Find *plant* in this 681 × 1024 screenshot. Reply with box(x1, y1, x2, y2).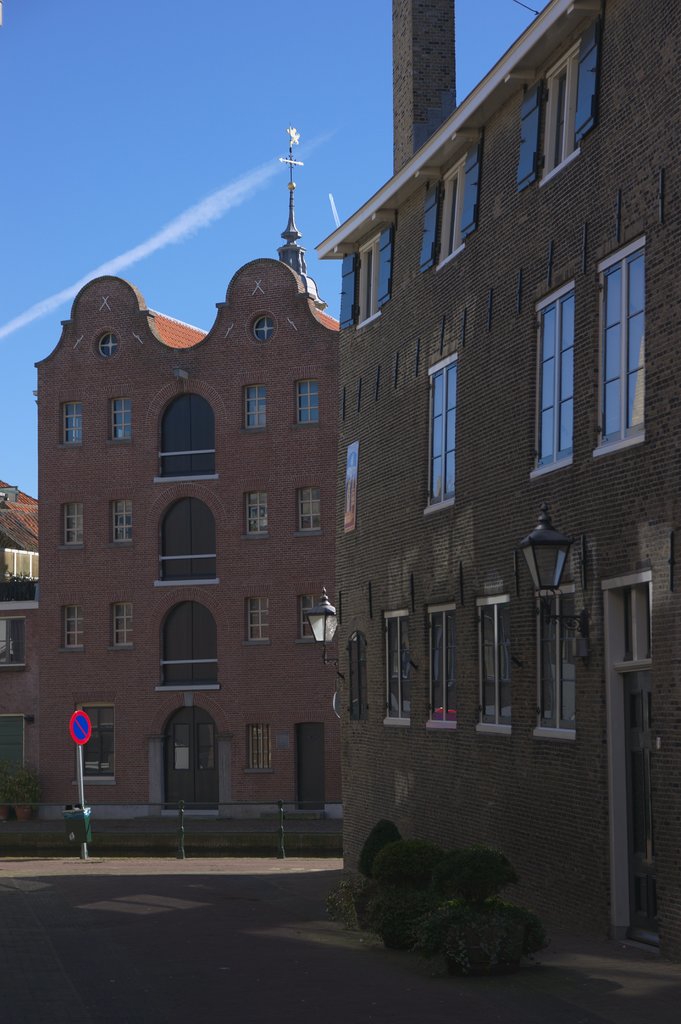
box(0, 760, 12, 804).
